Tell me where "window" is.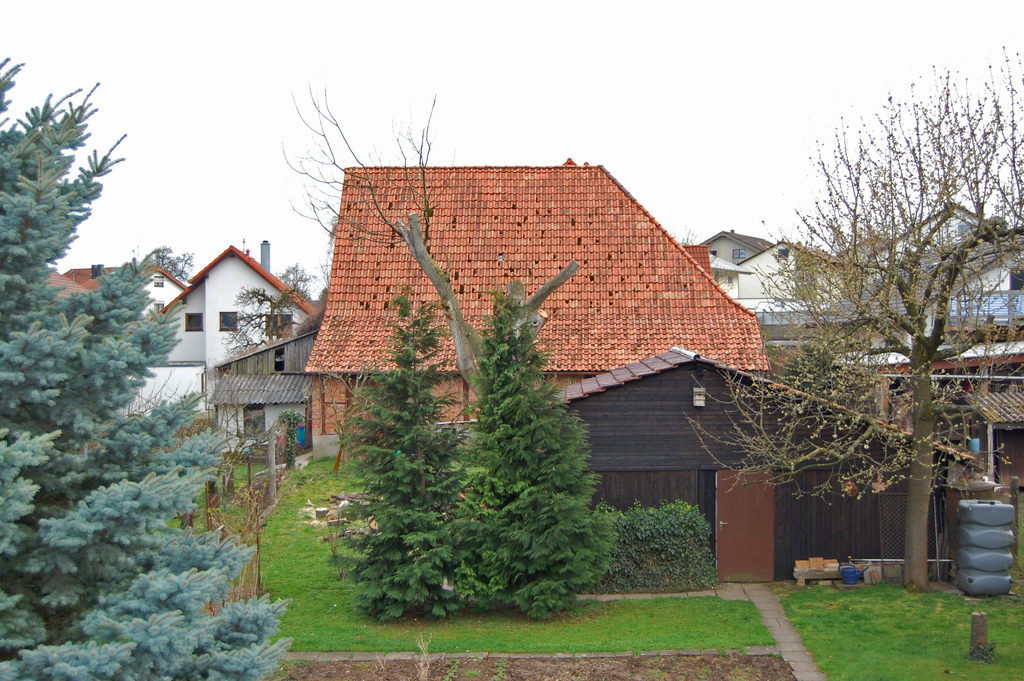
"window" is at detection(154, 277, 163, 284).
